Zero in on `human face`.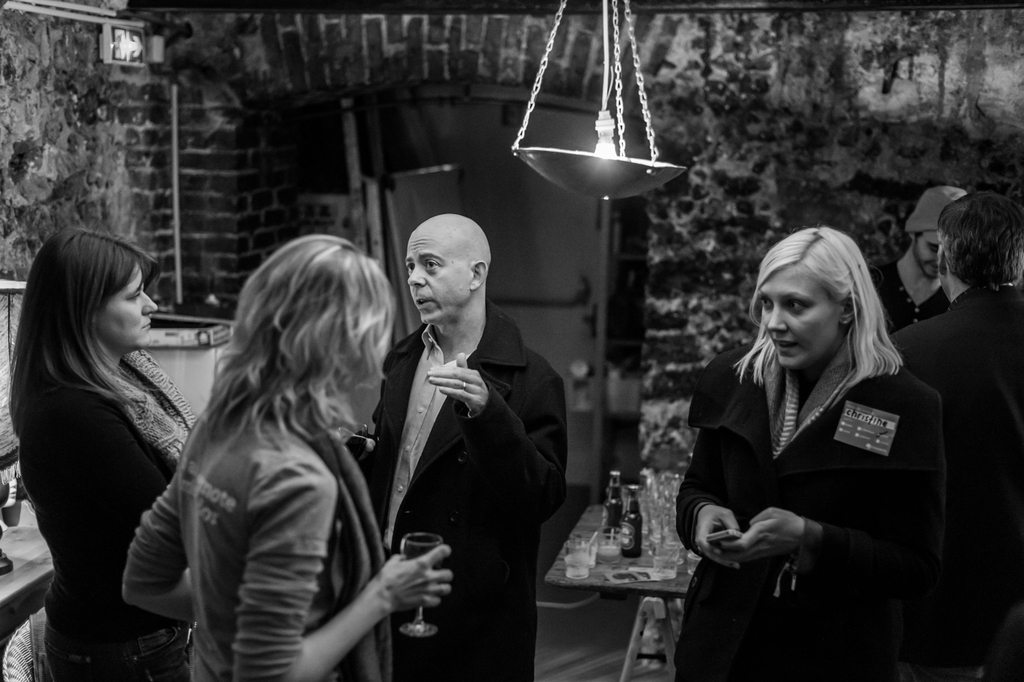
Zeroed in: crop(405, 233, 467, 321).
